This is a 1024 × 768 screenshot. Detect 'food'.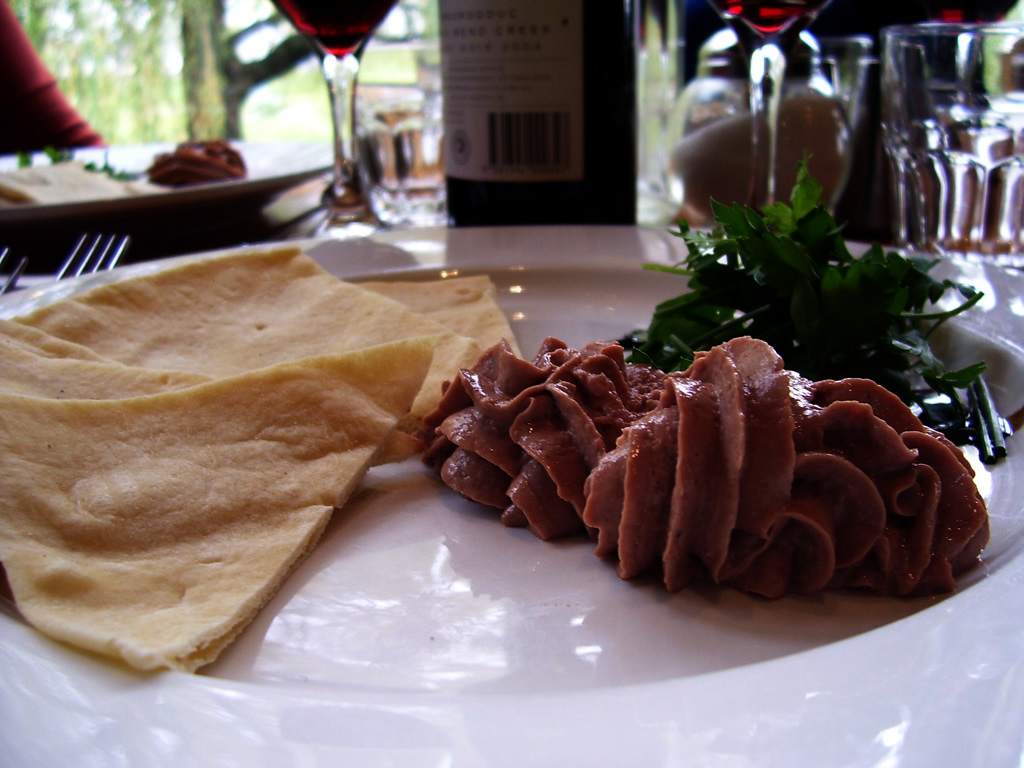
[x1=421, y1=340, x2=668, y2=537].
